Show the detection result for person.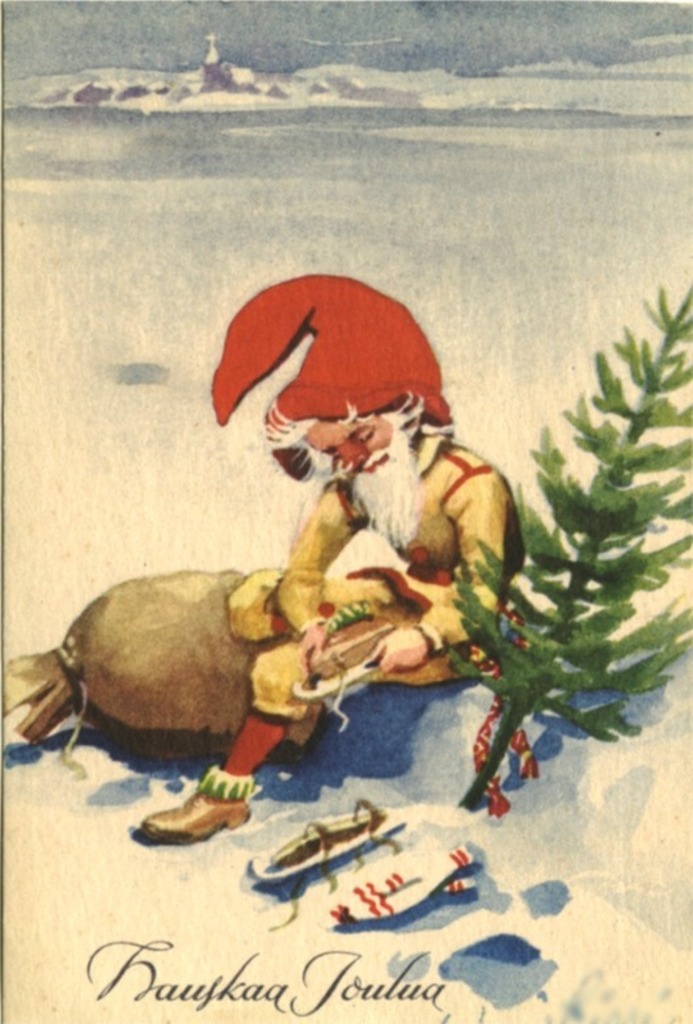
<box>191,280,537,741</box>.
